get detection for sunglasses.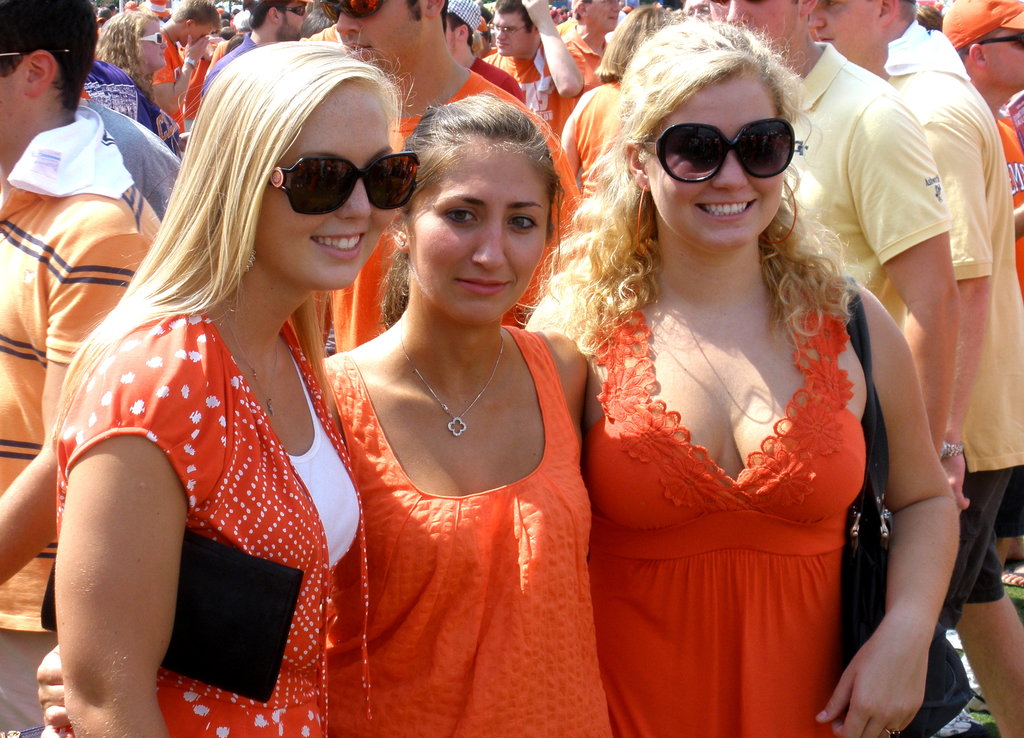
Detection: {"left": 264, "top": 148, "right": 419, "bottom": 216}.
